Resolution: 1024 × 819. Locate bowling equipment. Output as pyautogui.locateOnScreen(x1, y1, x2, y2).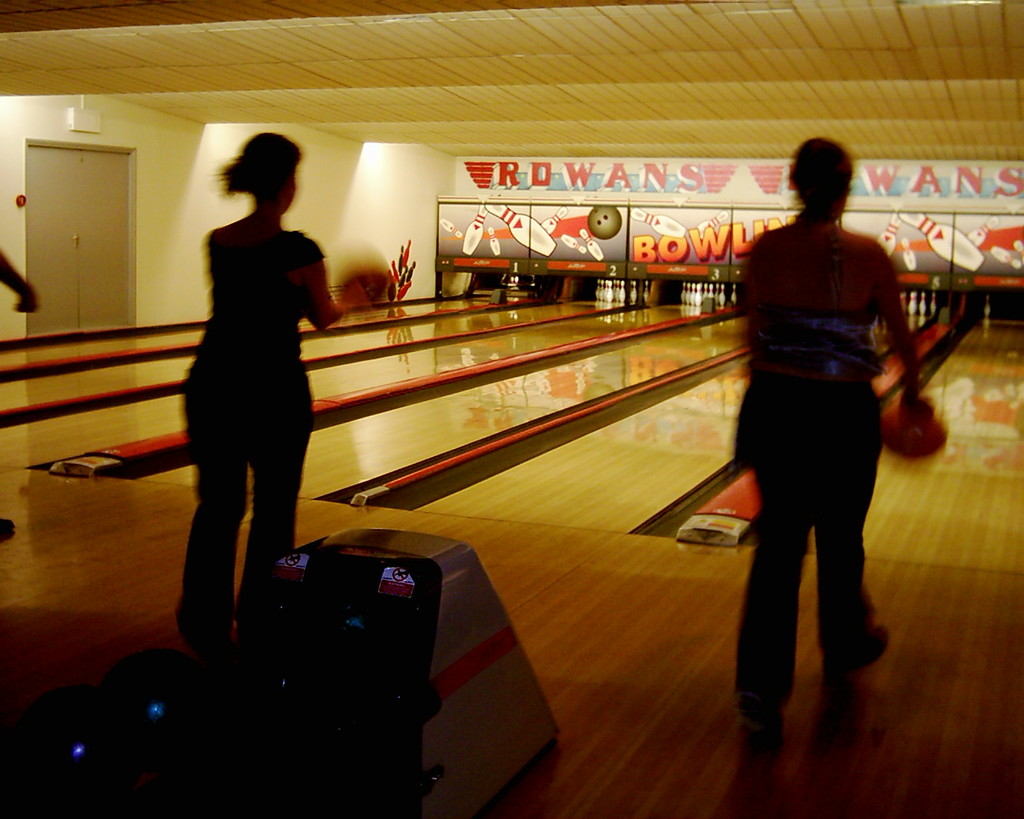
pyautogui.locateOnScreen(918, 290, 931, 316).
